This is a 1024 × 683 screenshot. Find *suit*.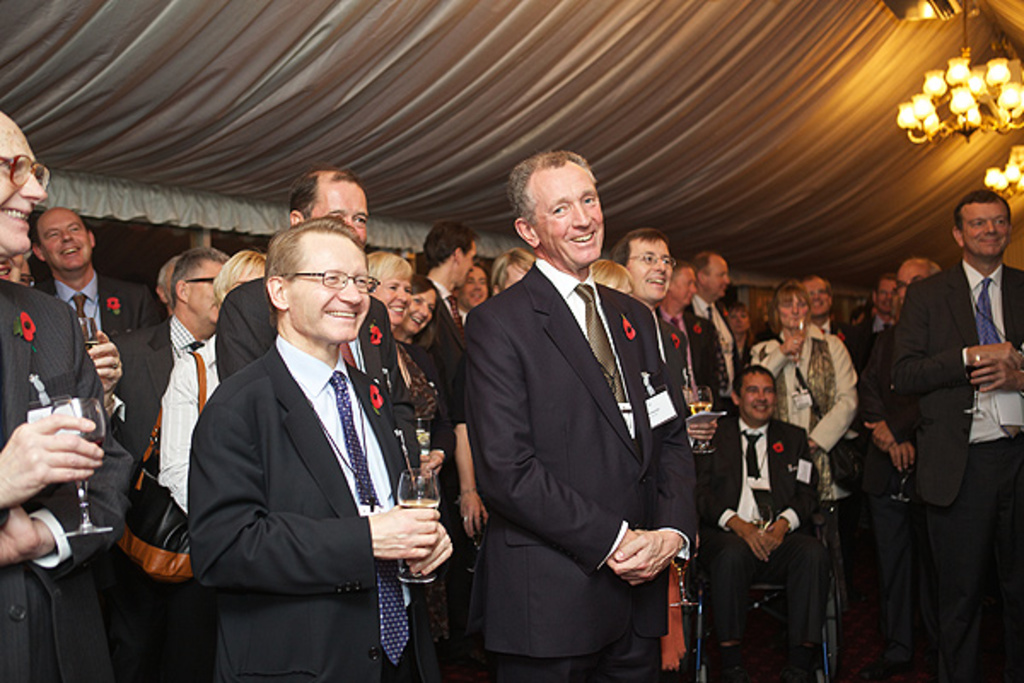
Bounding box: x1=891, y1=248, x2=1022, y2=635.
